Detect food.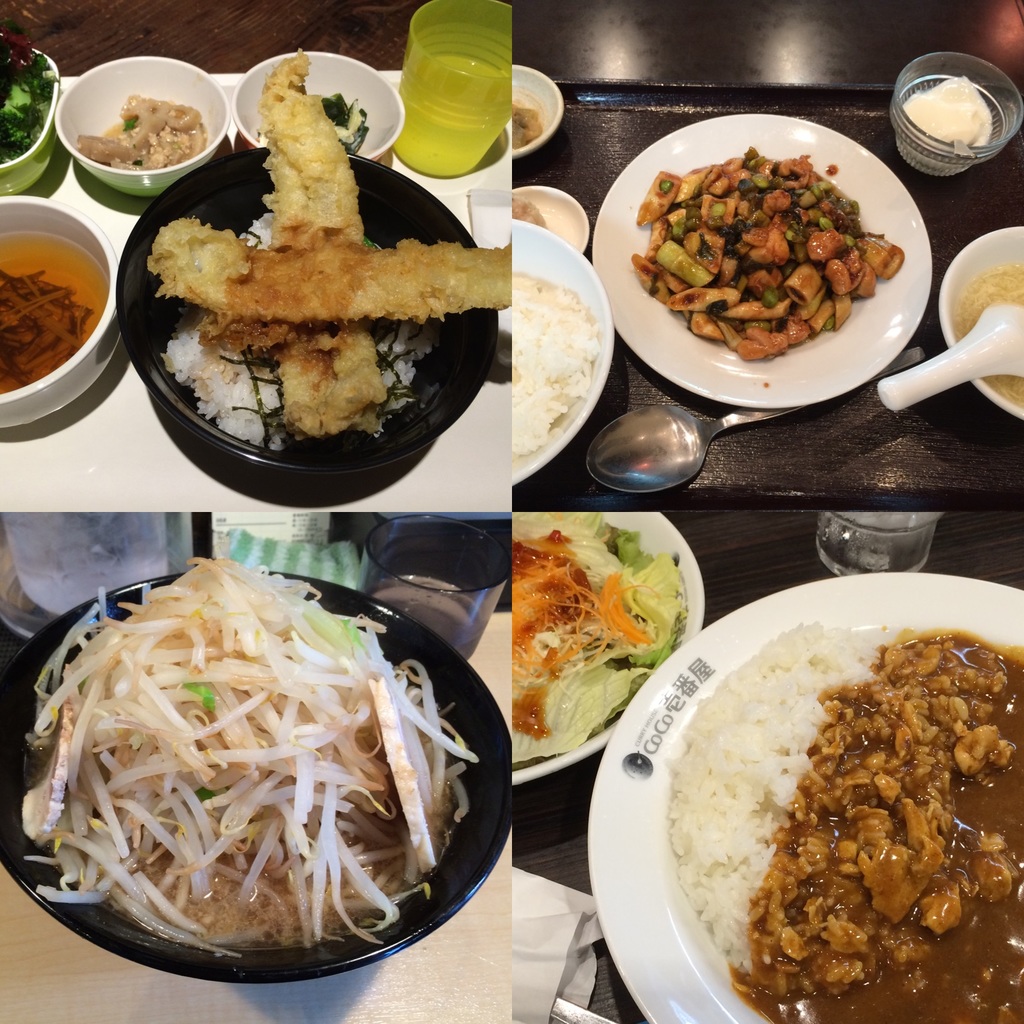
Detected at 508,92,548,149.
